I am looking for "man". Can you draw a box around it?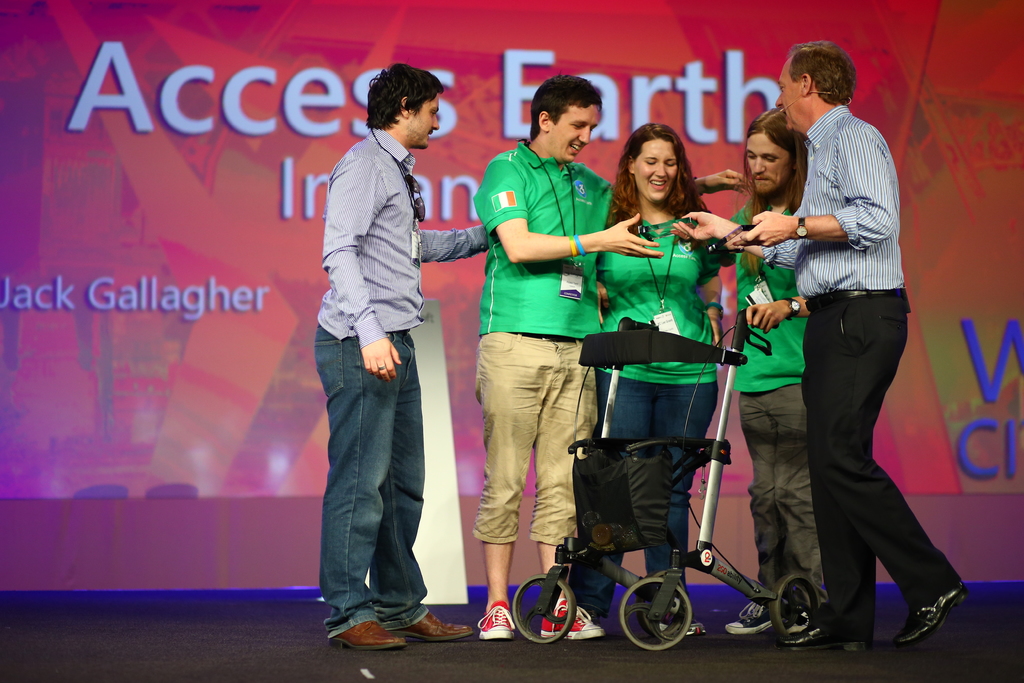
Sure, the bounding box is left=317, top=59, right=493, bottom=652.
